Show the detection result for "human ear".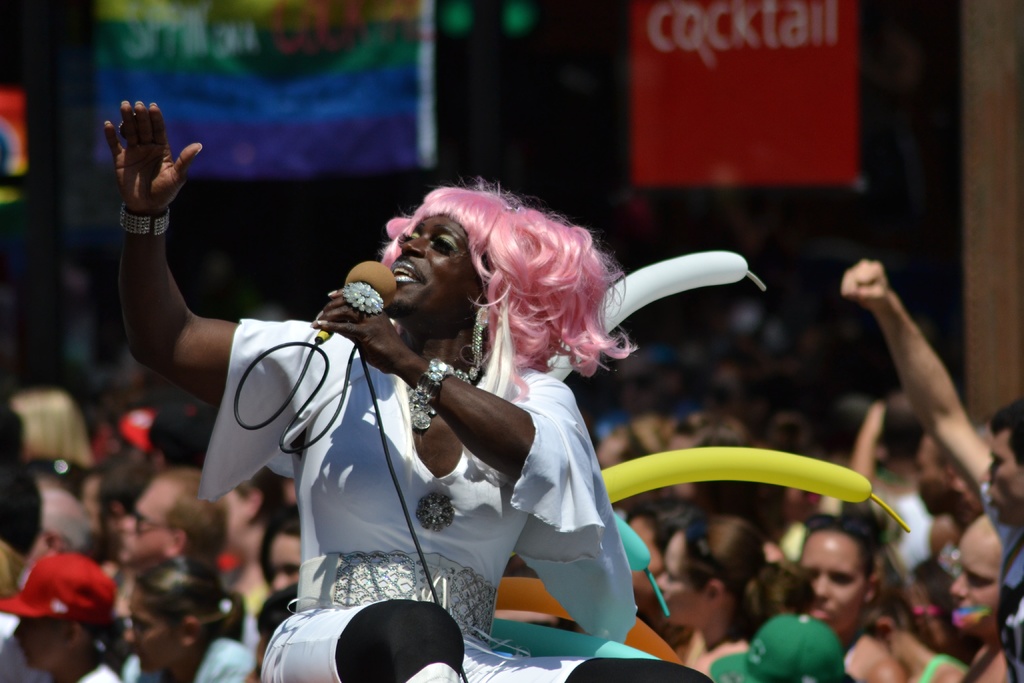
179, 616, 201, 648.
